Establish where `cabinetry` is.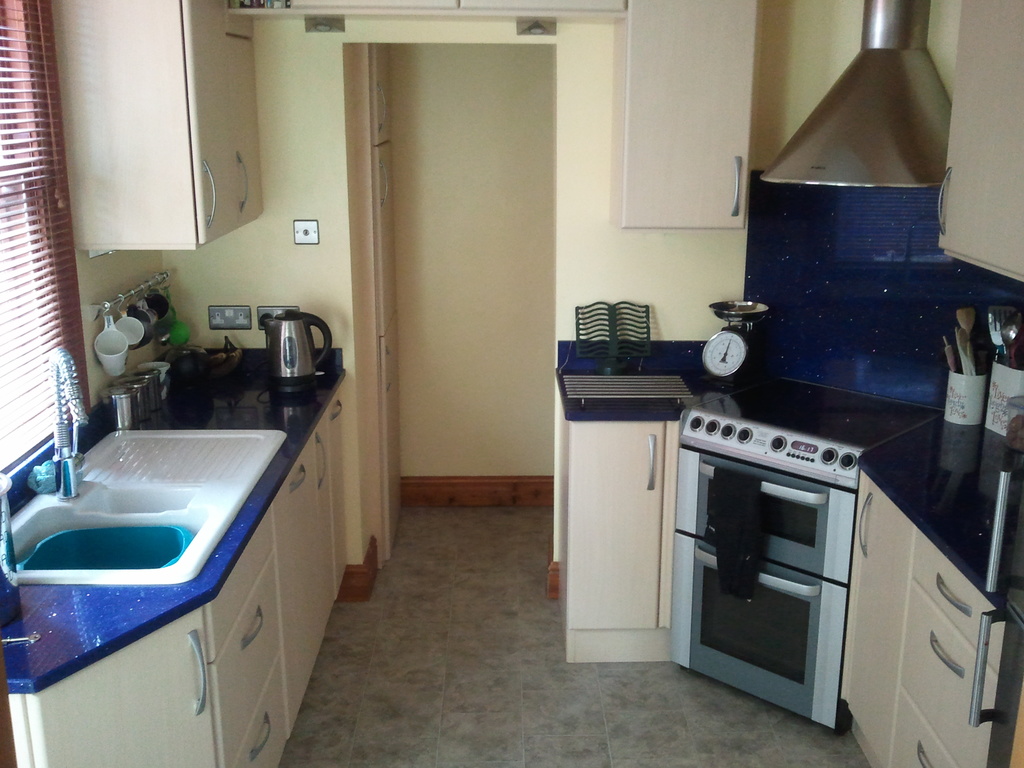
Established at <region>35, 376, 358, 767</region>.
